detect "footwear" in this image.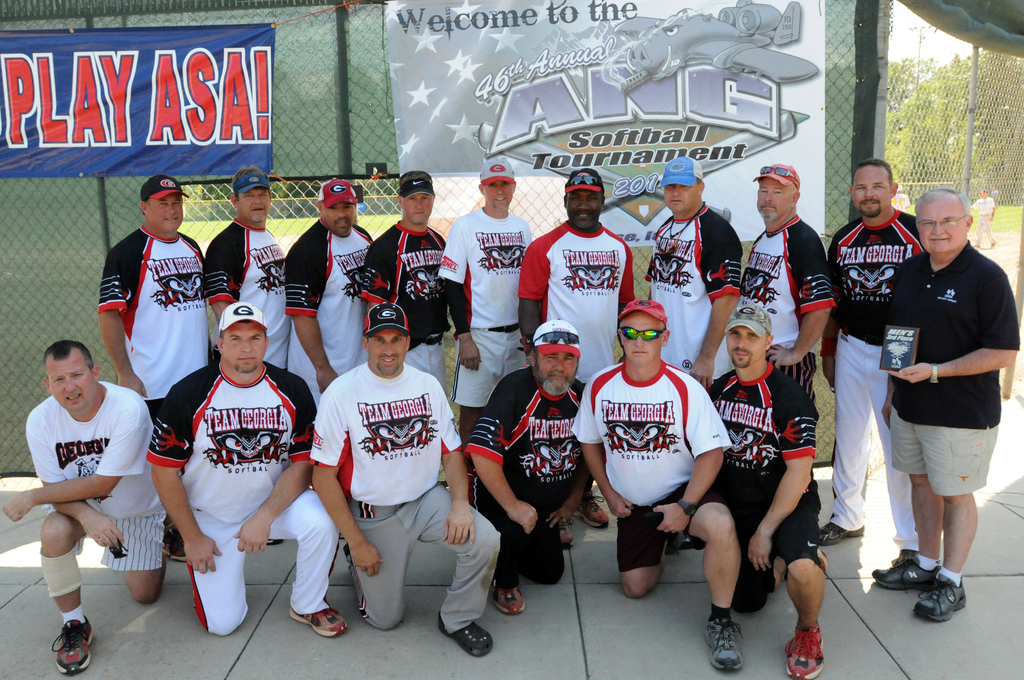
Detection: bbox=[294, 610, 345, 638].
